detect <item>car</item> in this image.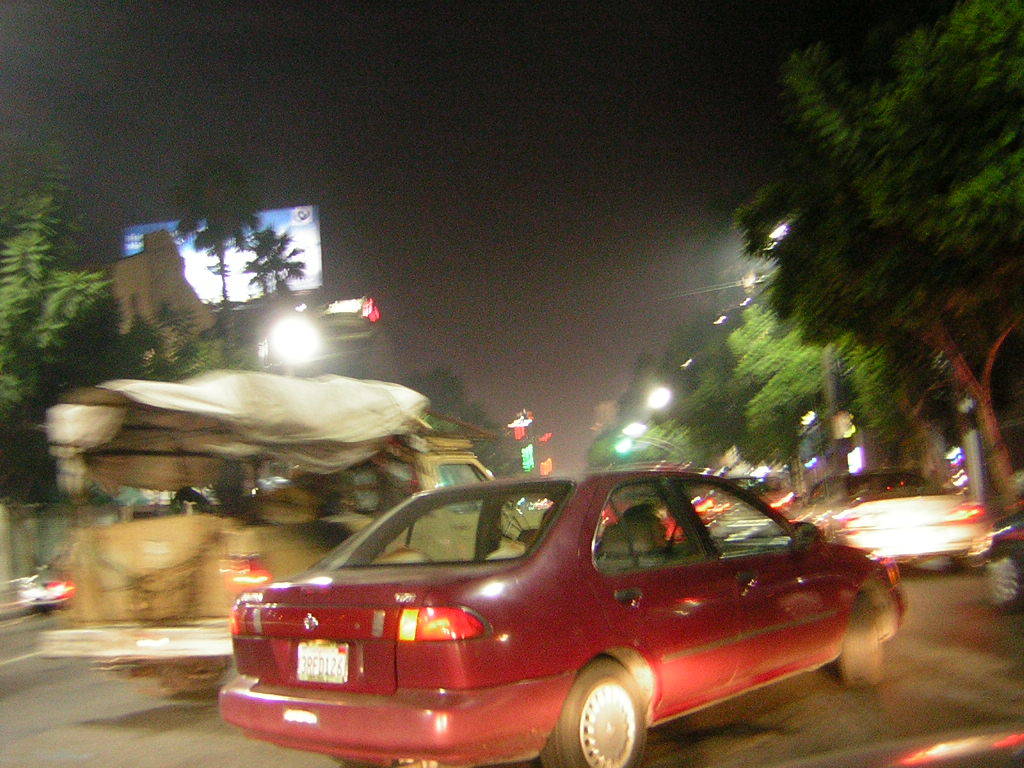
Detection: bbox=(978, 497, 1023, 618).
